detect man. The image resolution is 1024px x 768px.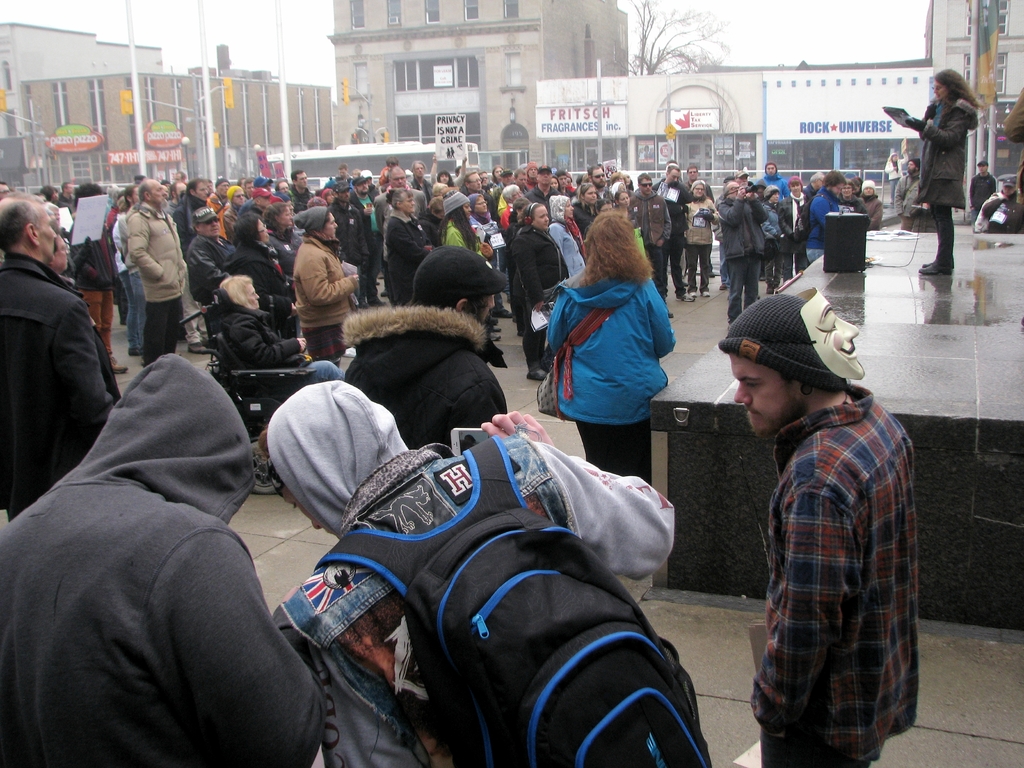
[x1=976, y1=173, x2=1023, y2=234].
